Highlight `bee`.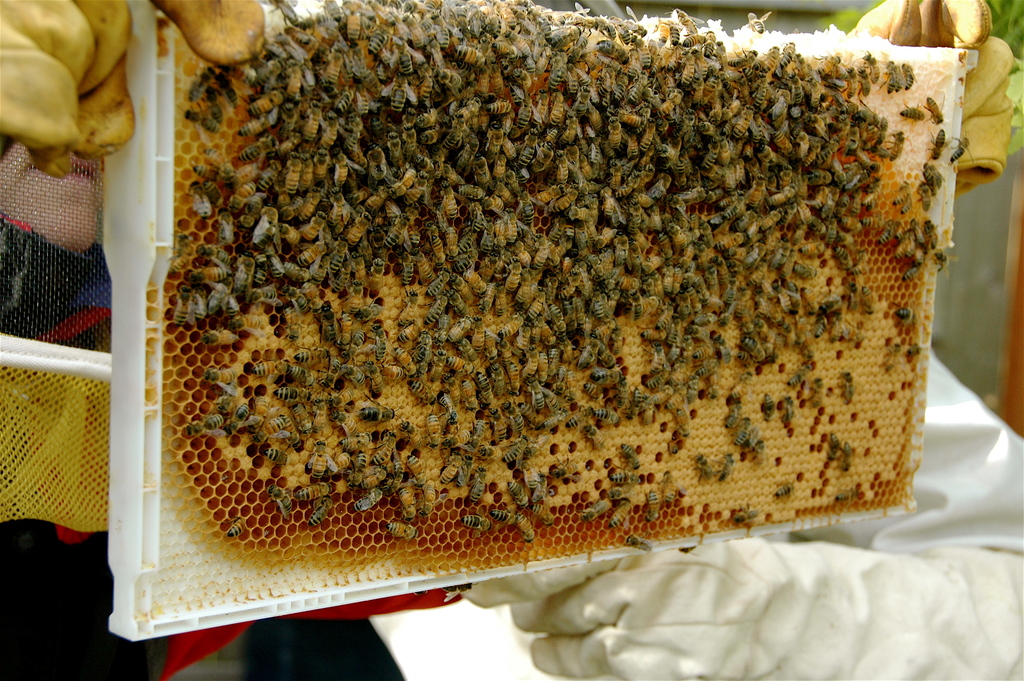
Highlighted region: {"x1": 627, "y1": 536, "x2": 658, "y2": 556}.
